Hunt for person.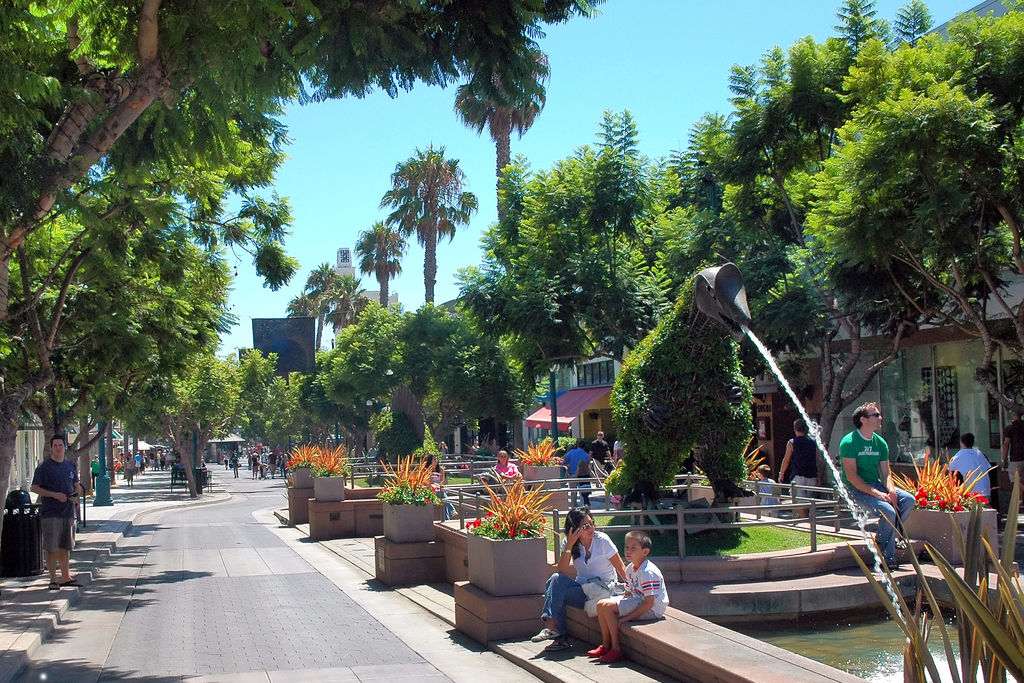
Hunted down at Rect(568, 464, 595, 509).
